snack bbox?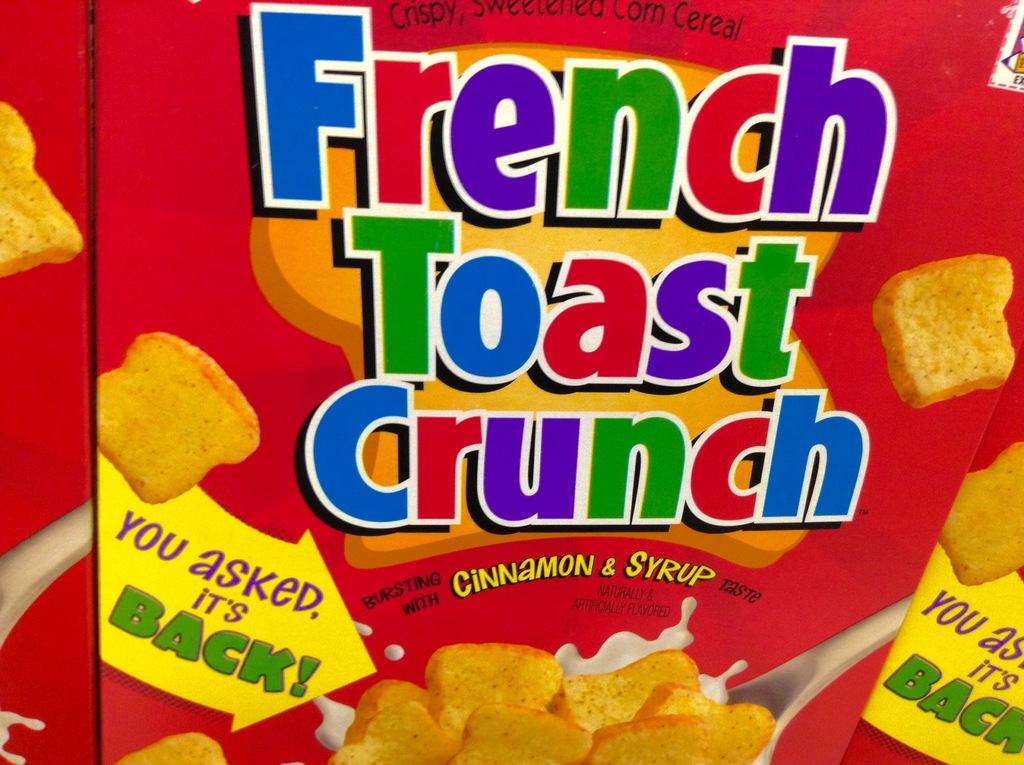
0, 99, 87, 284
